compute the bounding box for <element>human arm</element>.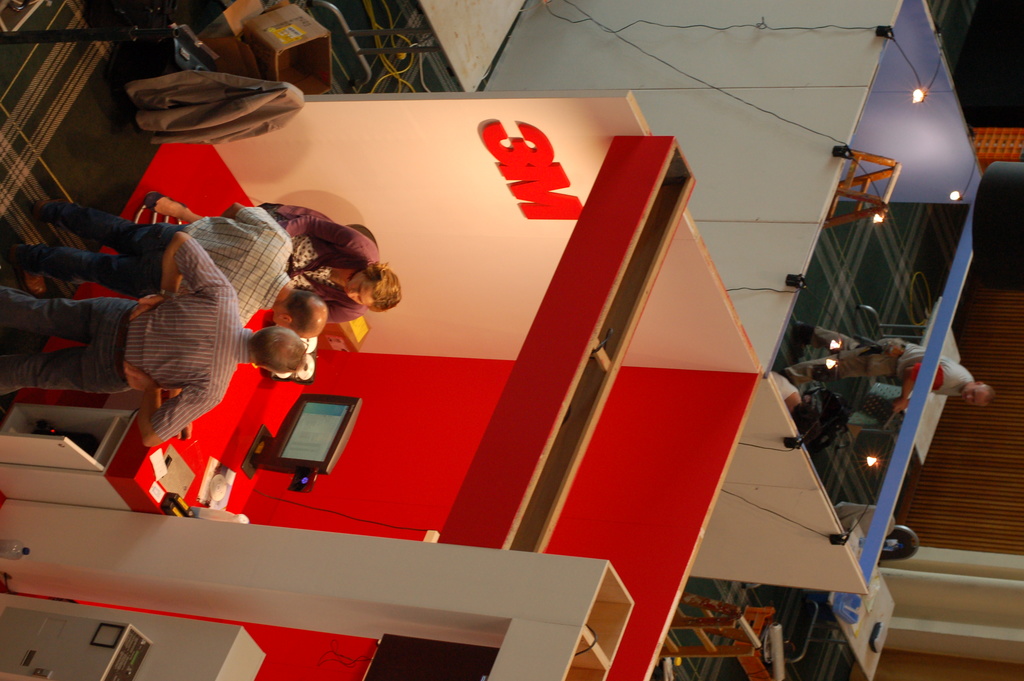
{"x1": 127, "y1": 234, "x2": 236, "y2": 314}.
